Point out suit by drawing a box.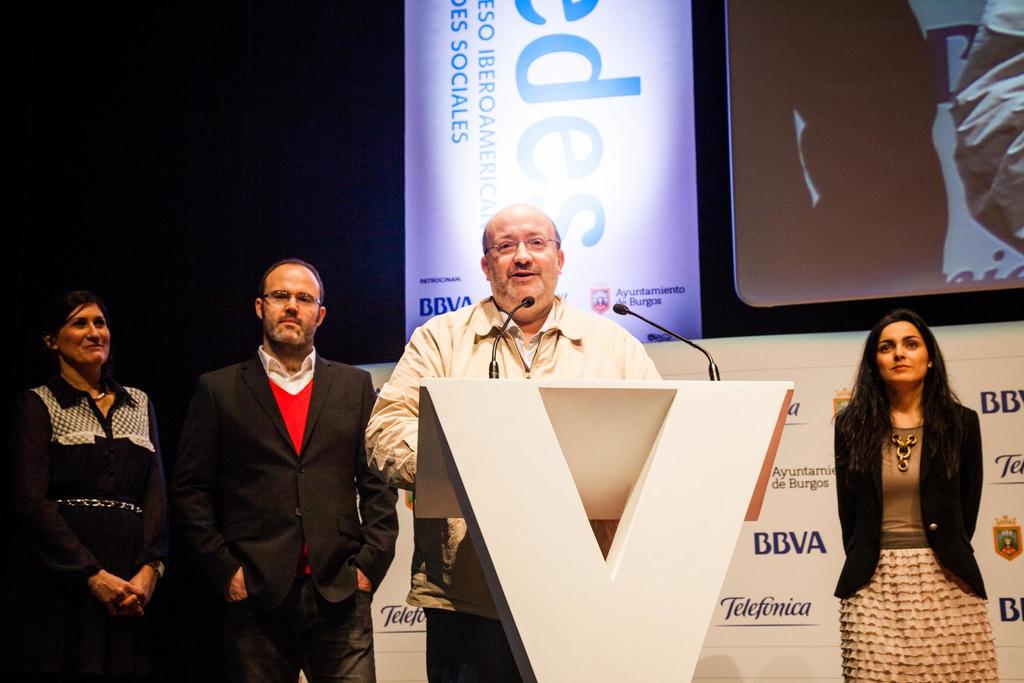
select_region(362, 288, 660, 682).
